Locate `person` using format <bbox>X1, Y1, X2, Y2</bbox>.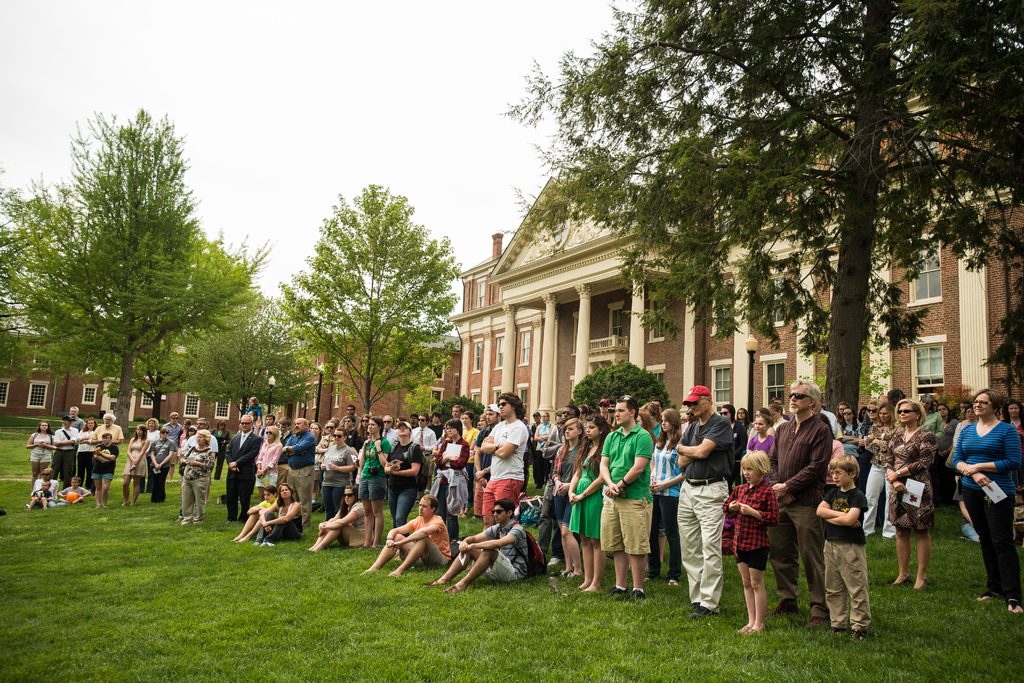
<bbox>140, 415, 173, 503</bbox>.
